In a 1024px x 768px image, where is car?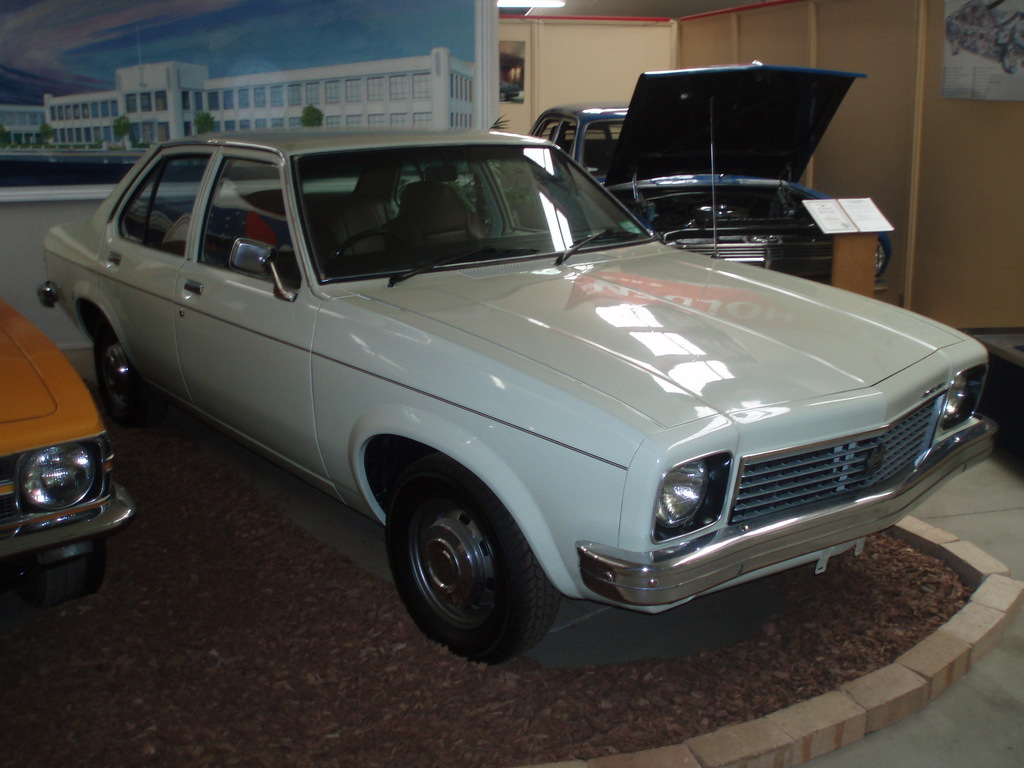
crop(522, 60, 895, 298).
